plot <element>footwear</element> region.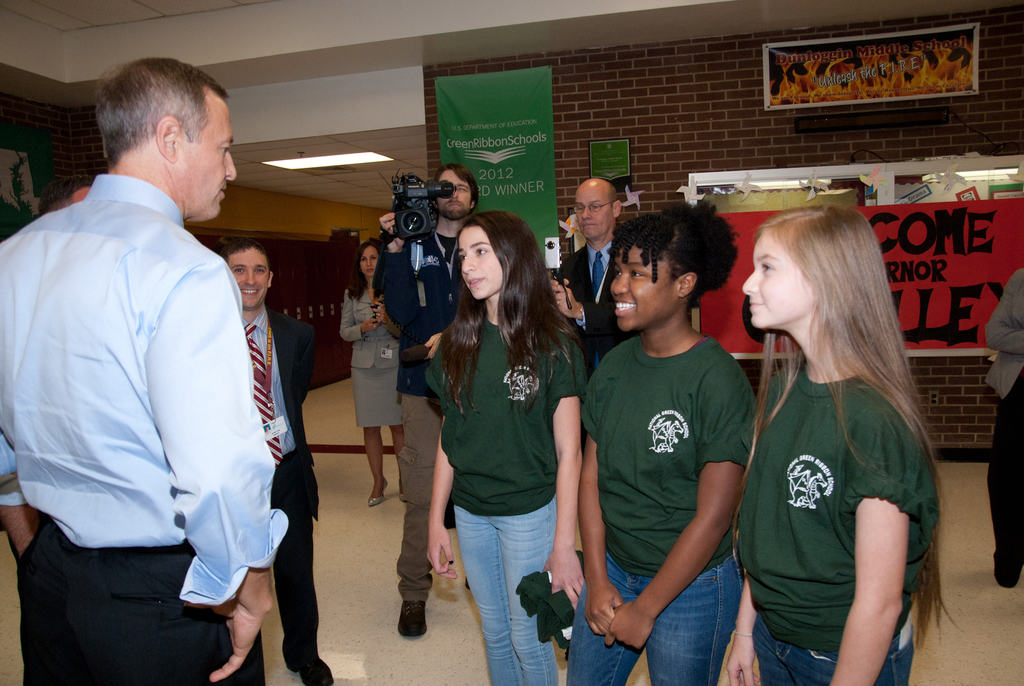
Plotted at locate(395, 596, 429, 637).
